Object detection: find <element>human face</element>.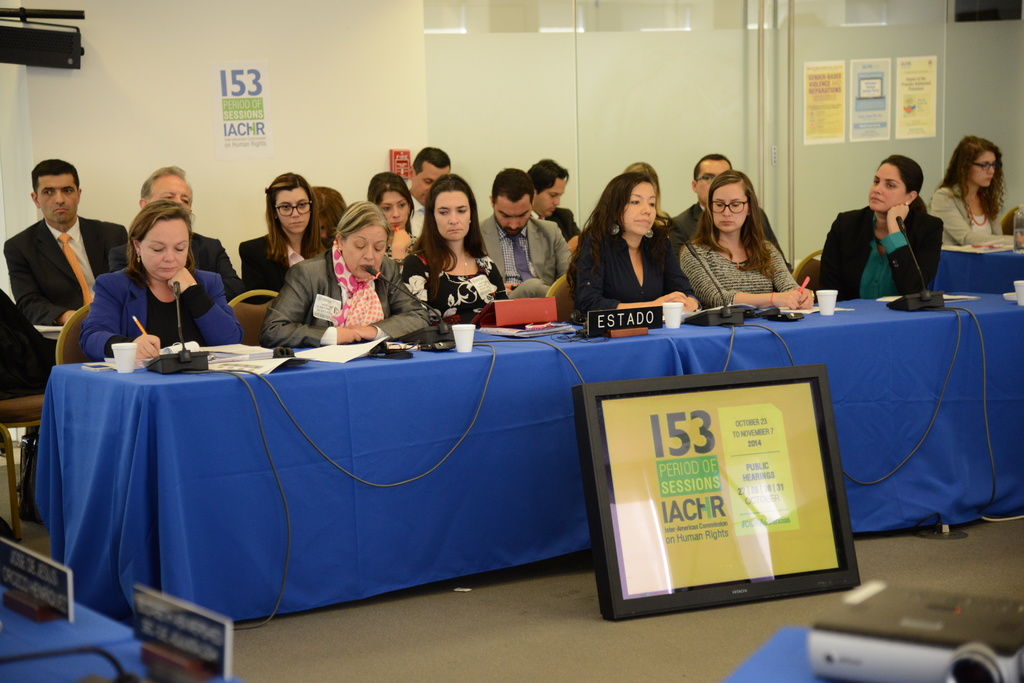
[381,190,413,230].
